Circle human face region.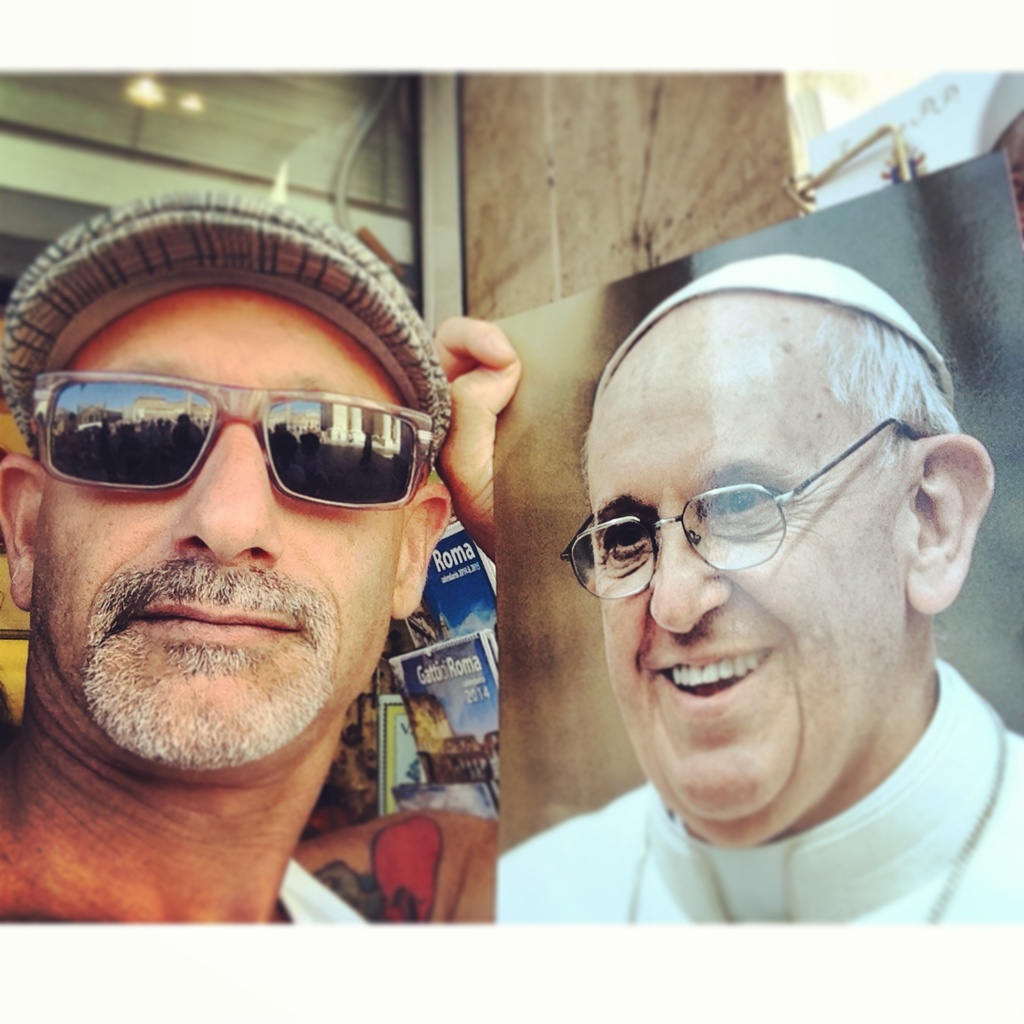
Region: <bbox>31, 283, 410, 764</bbox>.
